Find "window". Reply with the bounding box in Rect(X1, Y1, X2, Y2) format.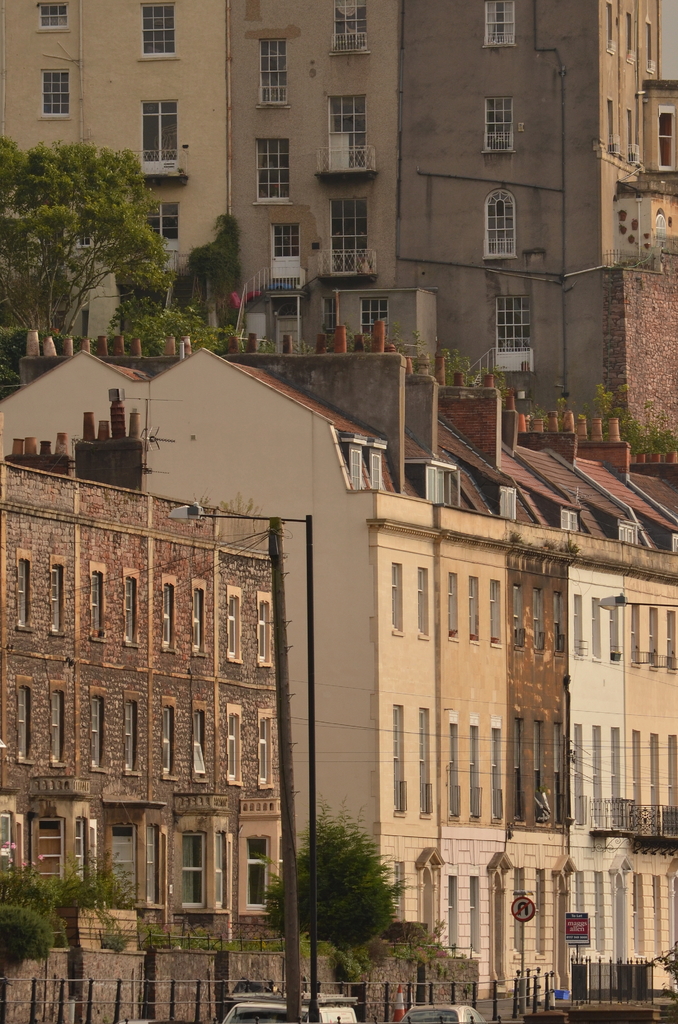
Rect(13, 677, 34, 765).
